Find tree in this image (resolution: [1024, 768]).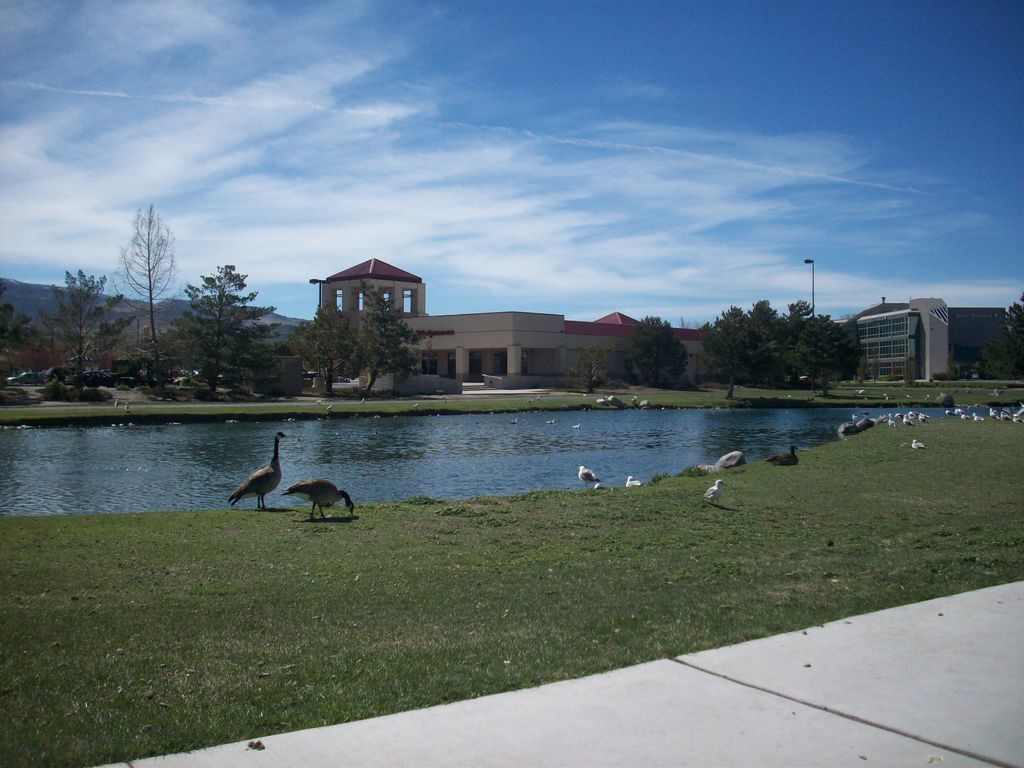
Rect(47, 264, 148, 394).
